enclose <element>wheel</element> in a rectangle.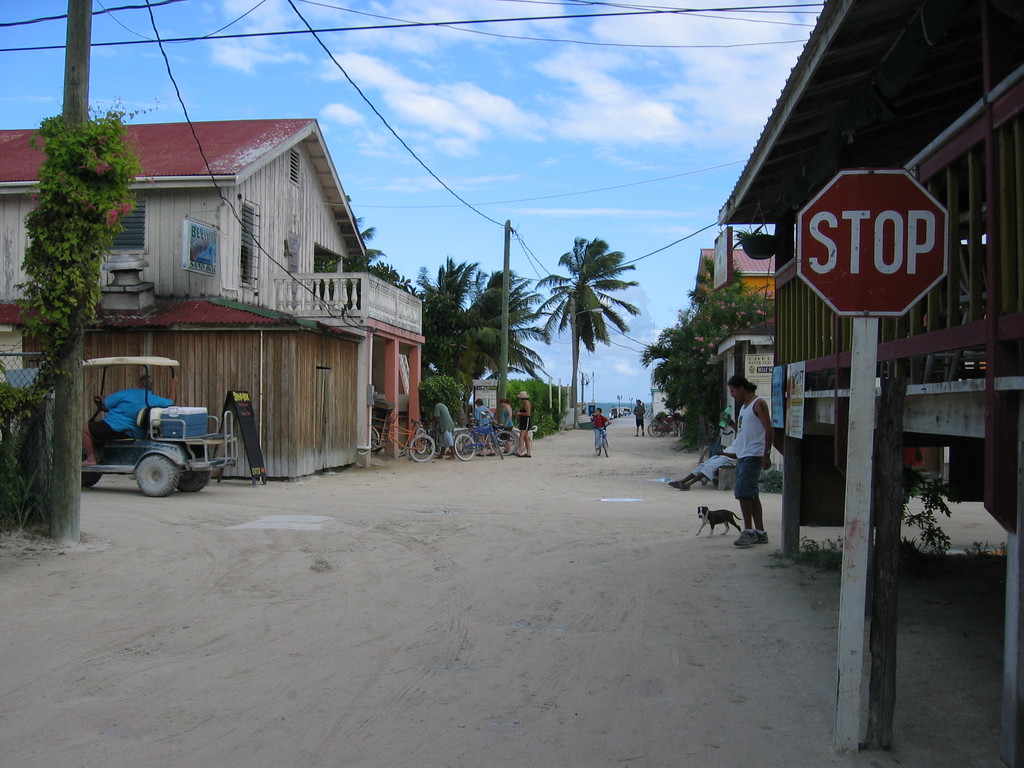
left=79, top=471, right=104, bottom=486.
